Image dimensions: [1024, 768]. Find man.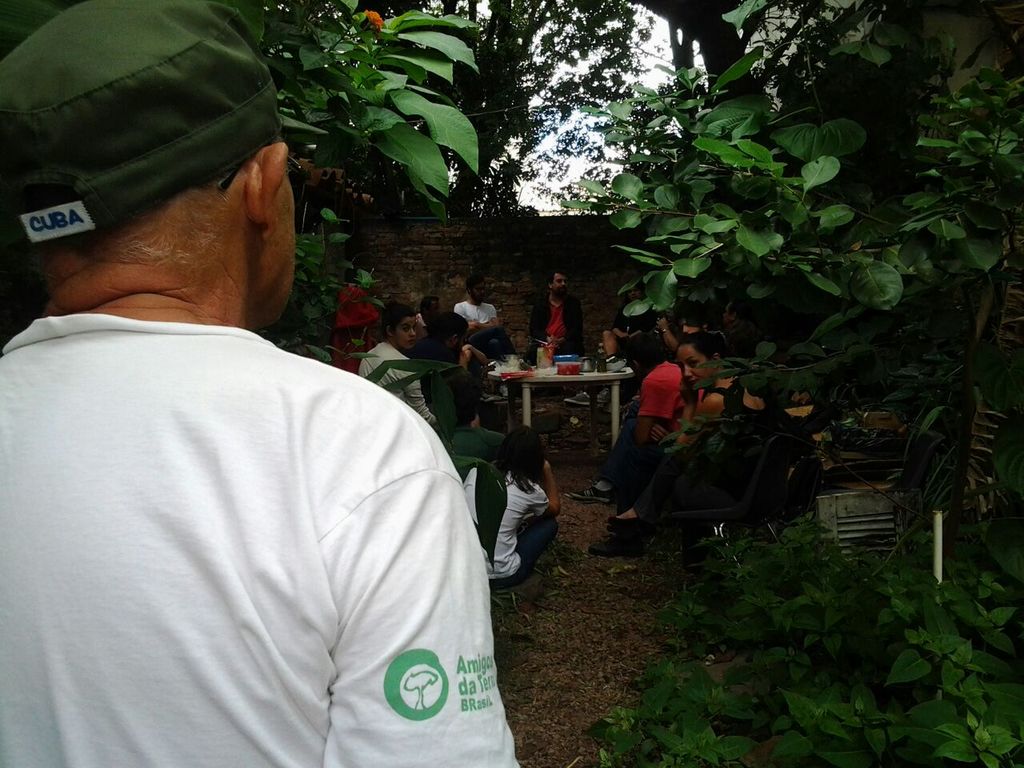
{"x1": 534, "y1": 274, "x2": 584, "y2": 359}.
